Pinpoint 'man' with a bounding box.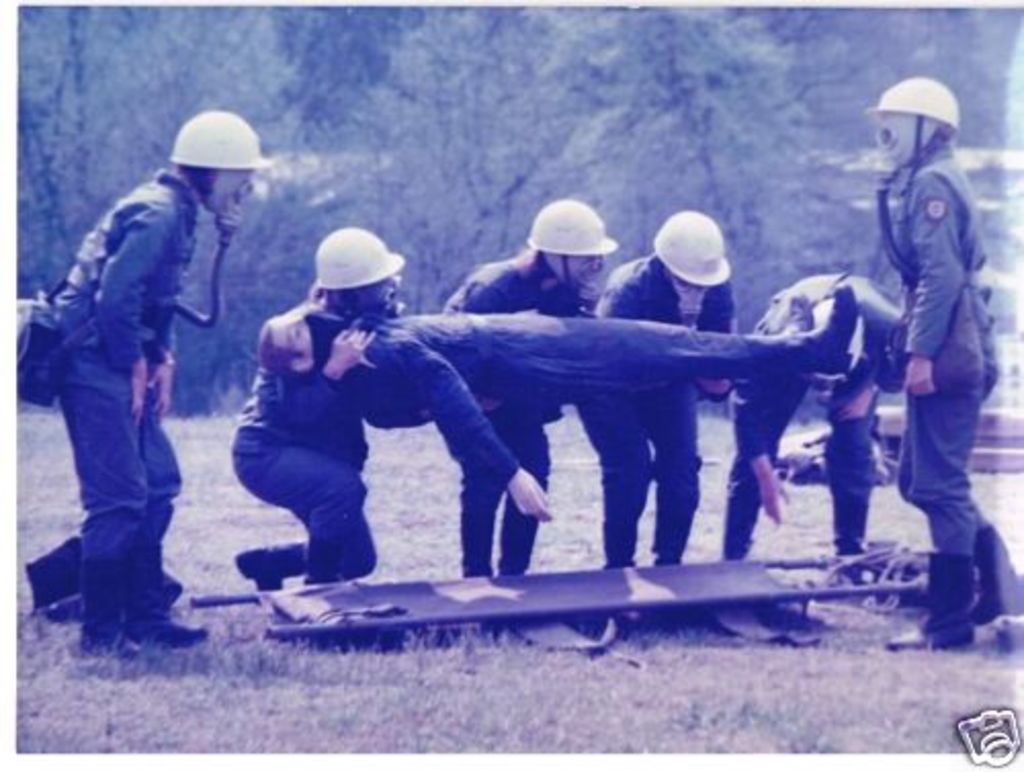
rect(426, 207, 623, 577).
